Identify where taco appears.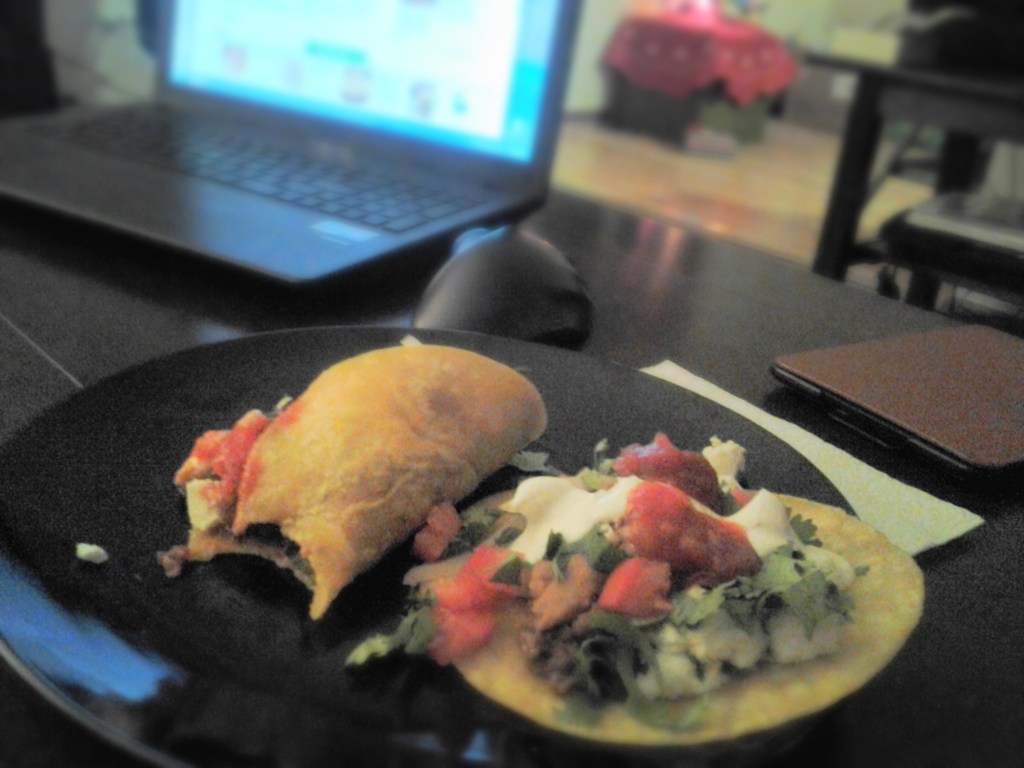
Appears at <box>436,438,926,748</box>.
